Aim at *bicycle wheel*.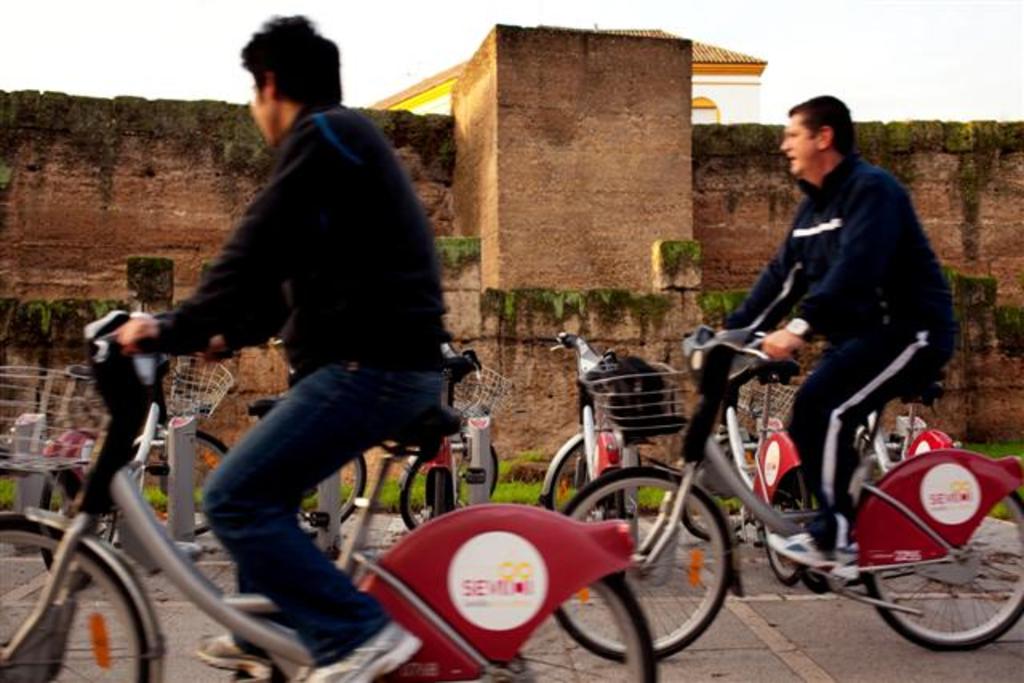
Aimed at bbox=(349, 513, 664, 681).
